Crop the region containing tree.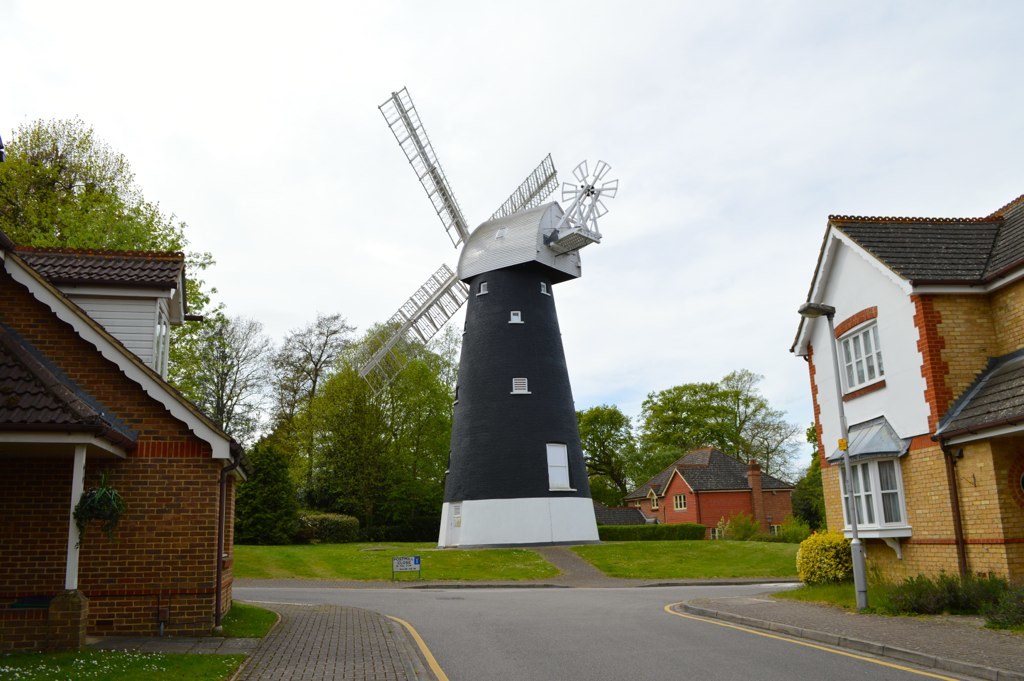
Crop region: bbox(168, 305, 275, 433).
